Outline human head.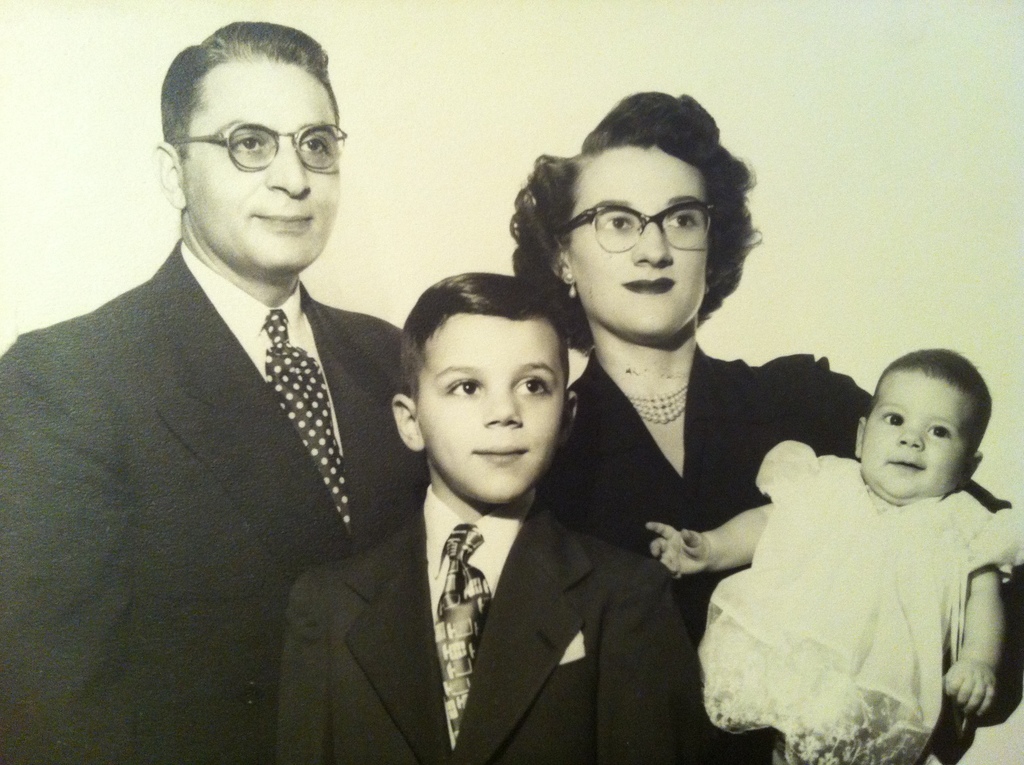
Outline: <box>396,271,574,507</box>.
